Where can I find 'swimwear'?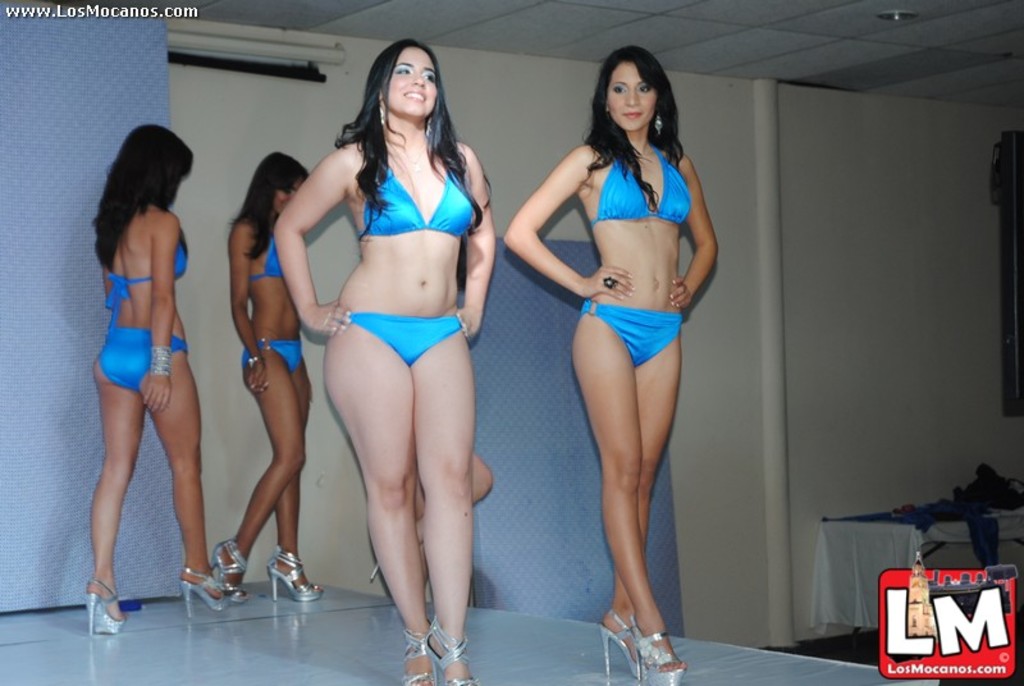
You can find it at 573 297 690 365.
